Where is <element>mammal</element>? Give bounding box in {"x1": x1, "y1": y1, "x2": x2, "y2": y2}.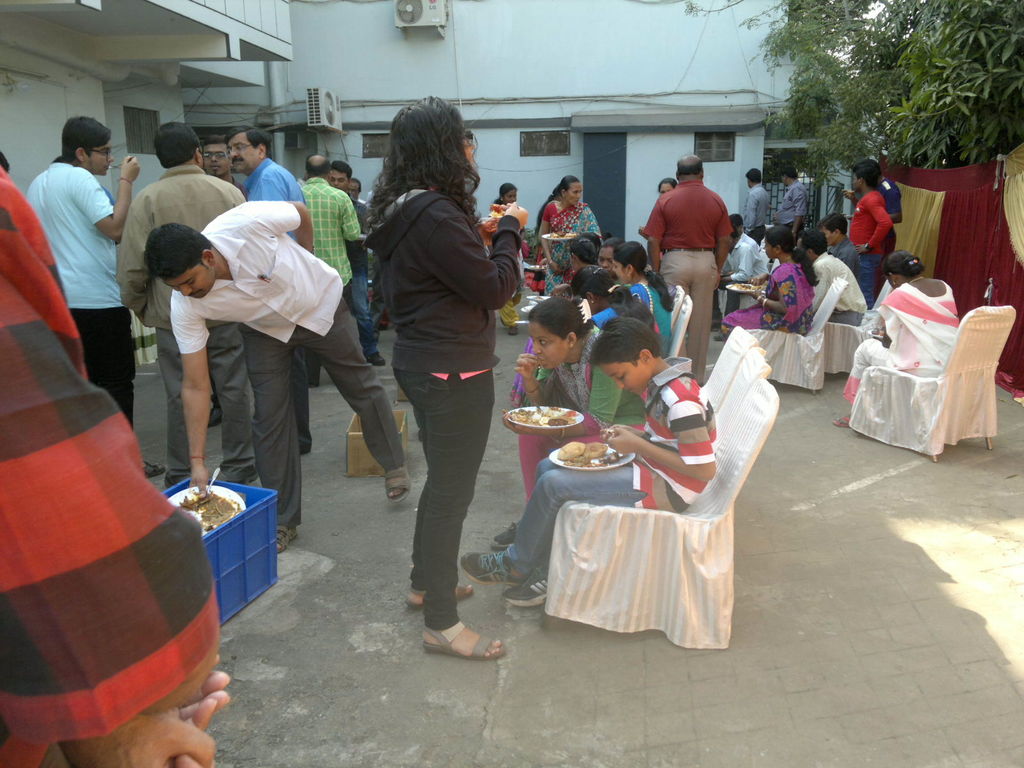
{"x1": 795, "y1": 233, "x2": 870, "y2": 323}.
